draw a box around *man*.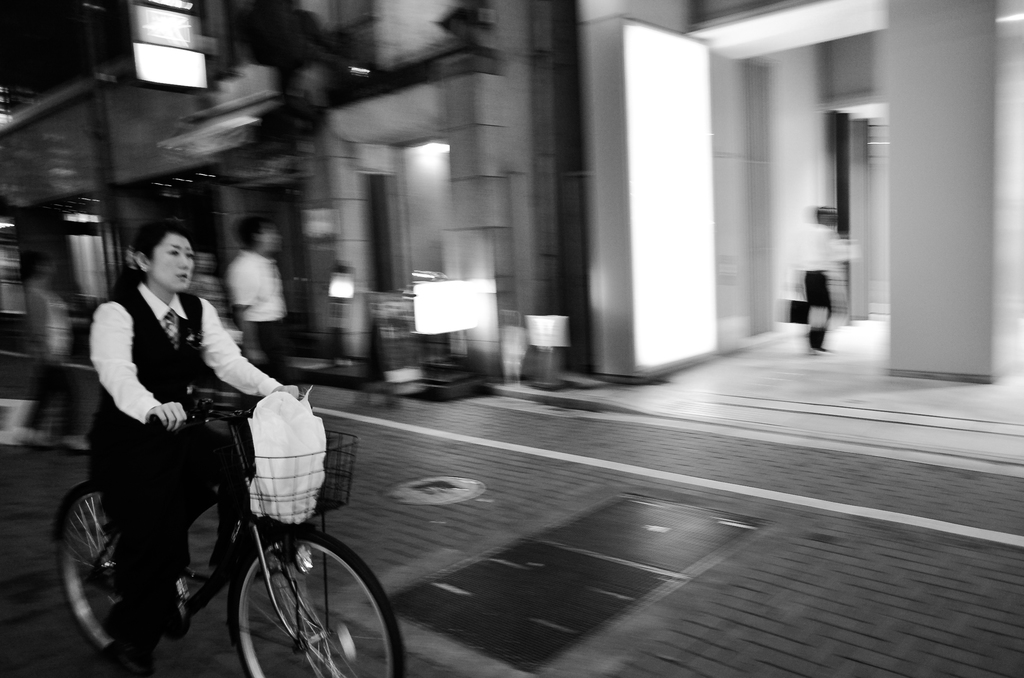
bbox(796, 204, 834, 360).
